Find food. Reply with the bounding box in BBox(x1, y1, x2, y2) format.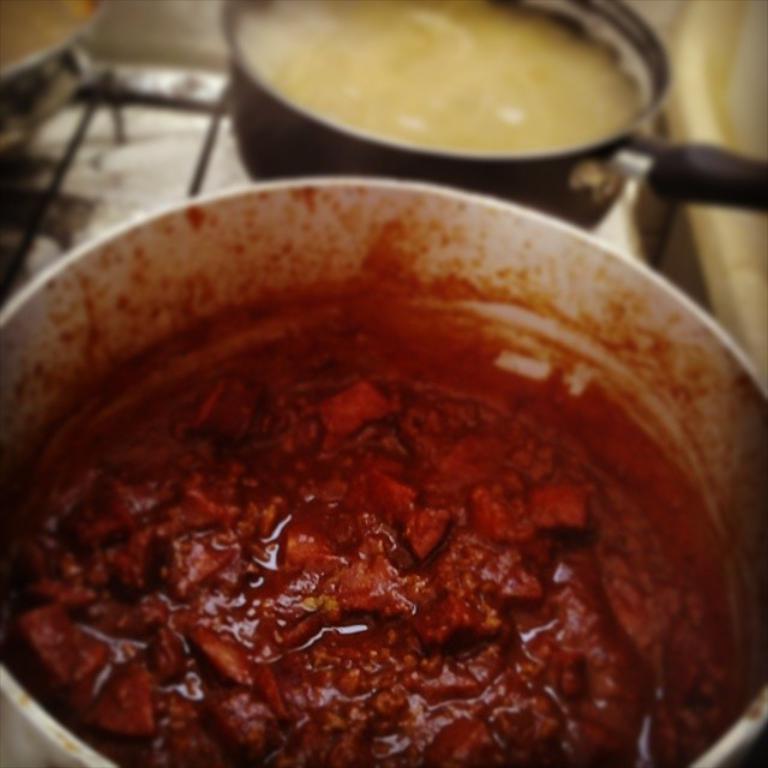
BBox(0, 305, 767, 767).
